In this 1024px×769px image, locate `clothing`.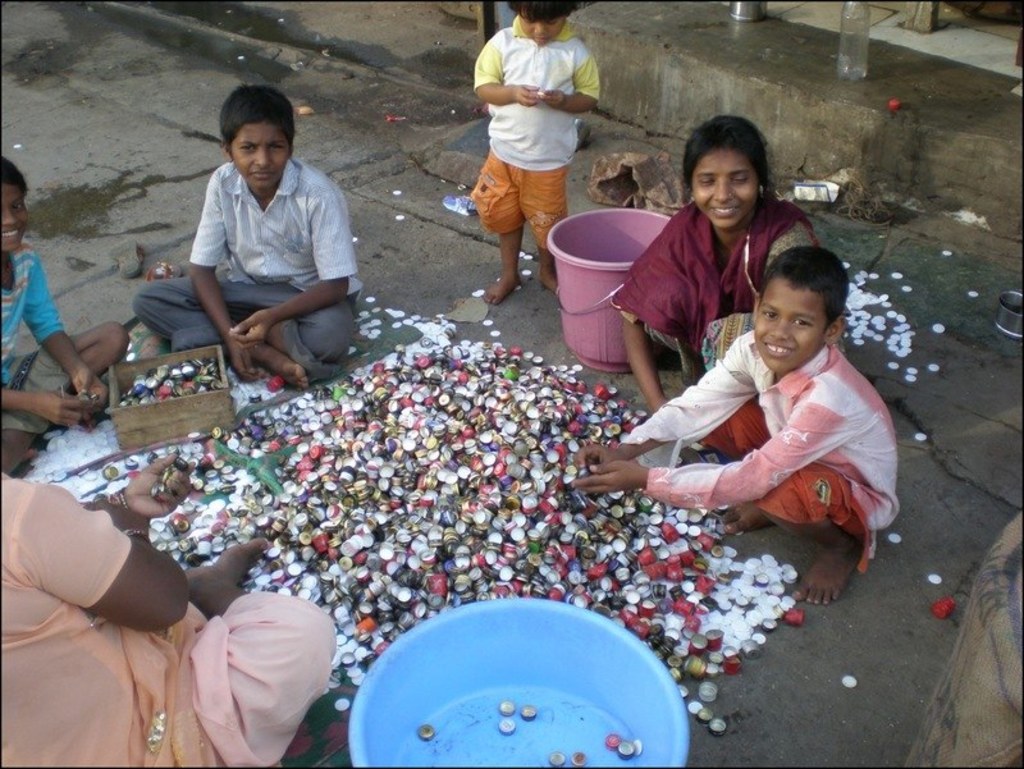
Bounding box: [134, 151, 362, 389].
